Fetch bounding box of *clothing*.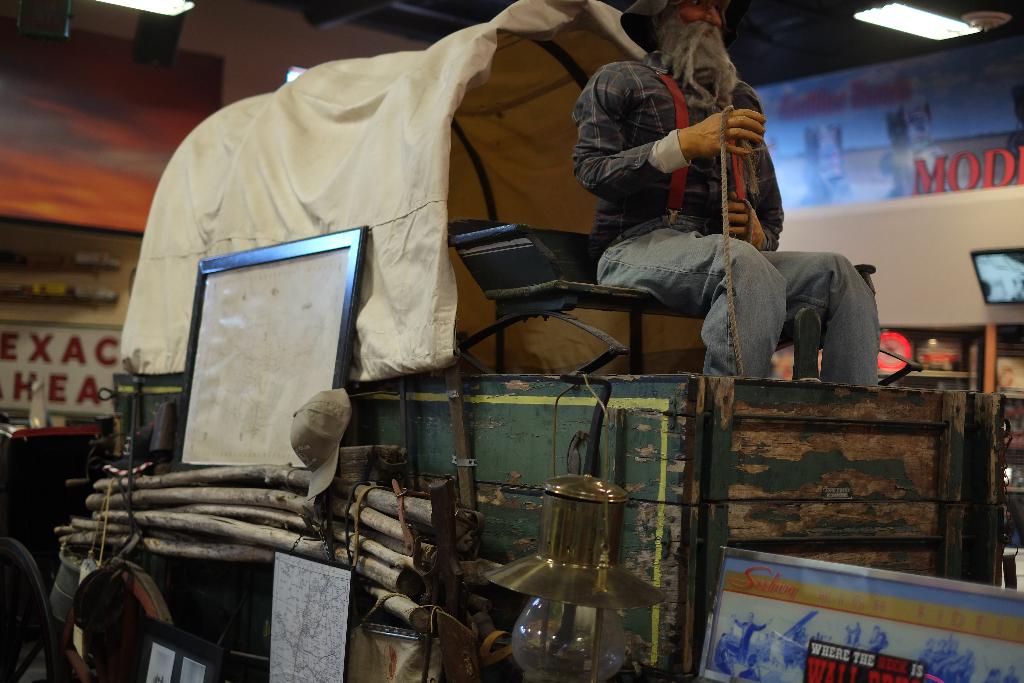
Bbox: <region>713, 639, 728, 673</region>.
